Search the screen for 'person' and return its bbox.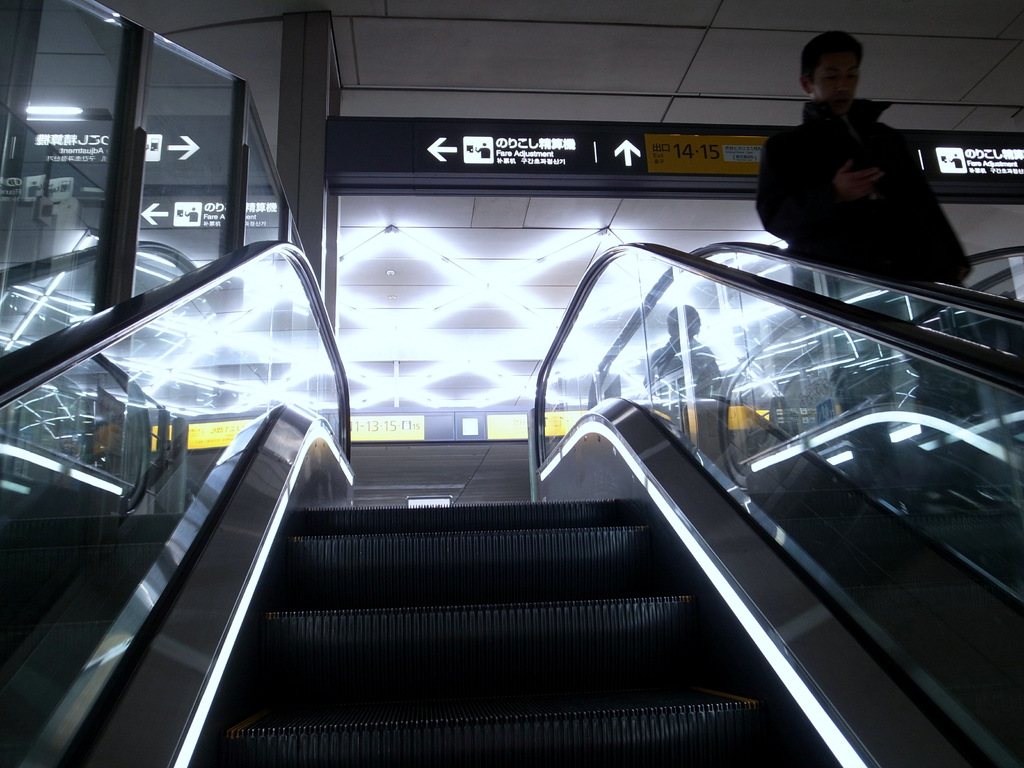
Found: [762,29,971,504].
